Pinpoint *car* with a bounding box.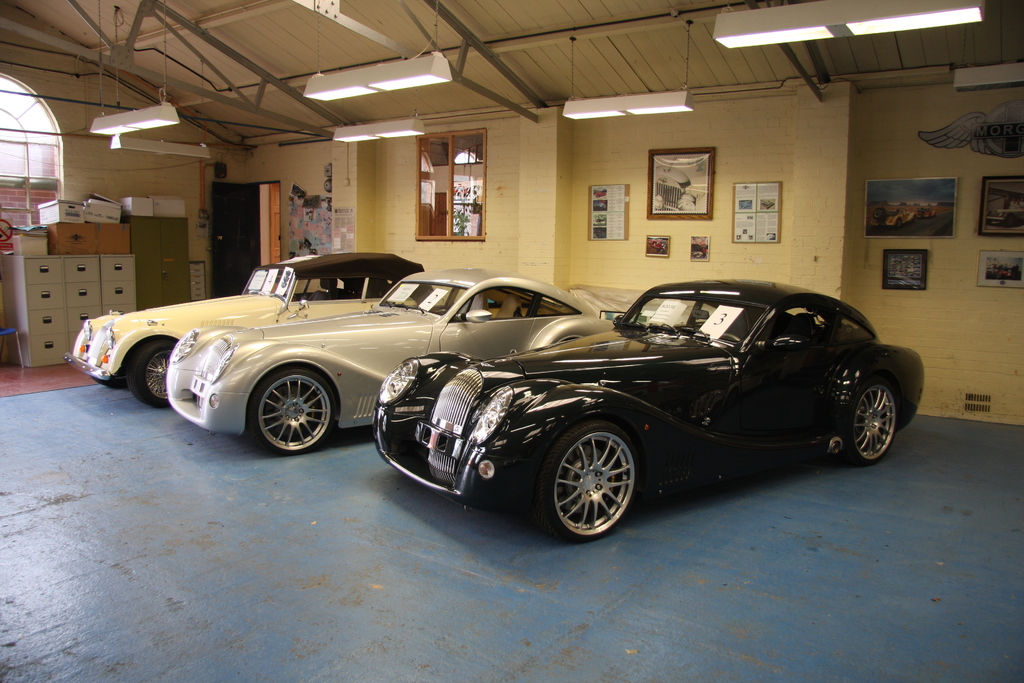
691,238,709,251.
